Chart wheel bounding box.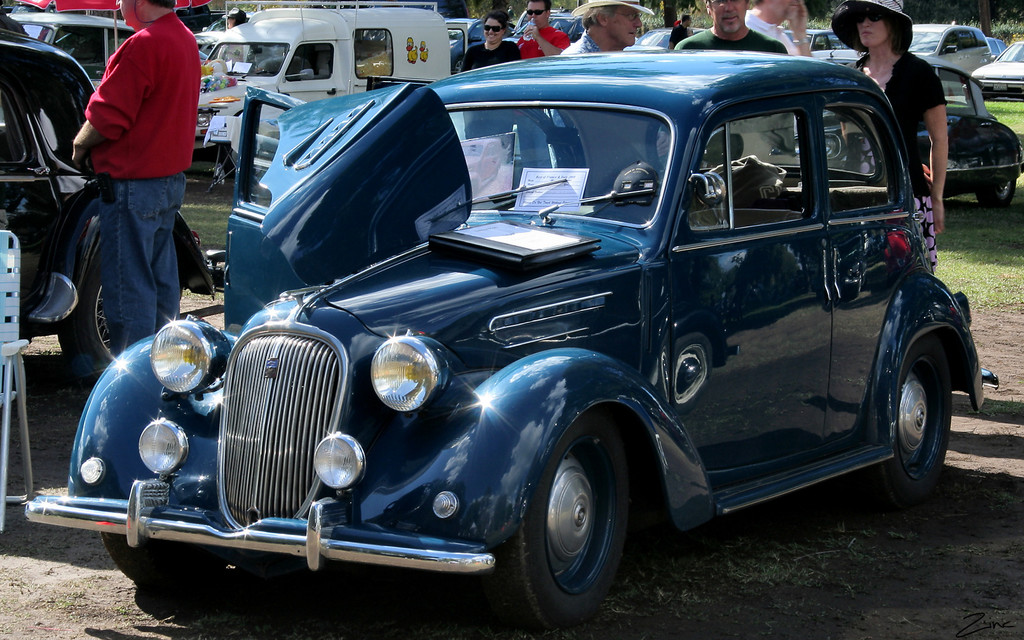
Charted: rect(879, 329, 955, 498).
